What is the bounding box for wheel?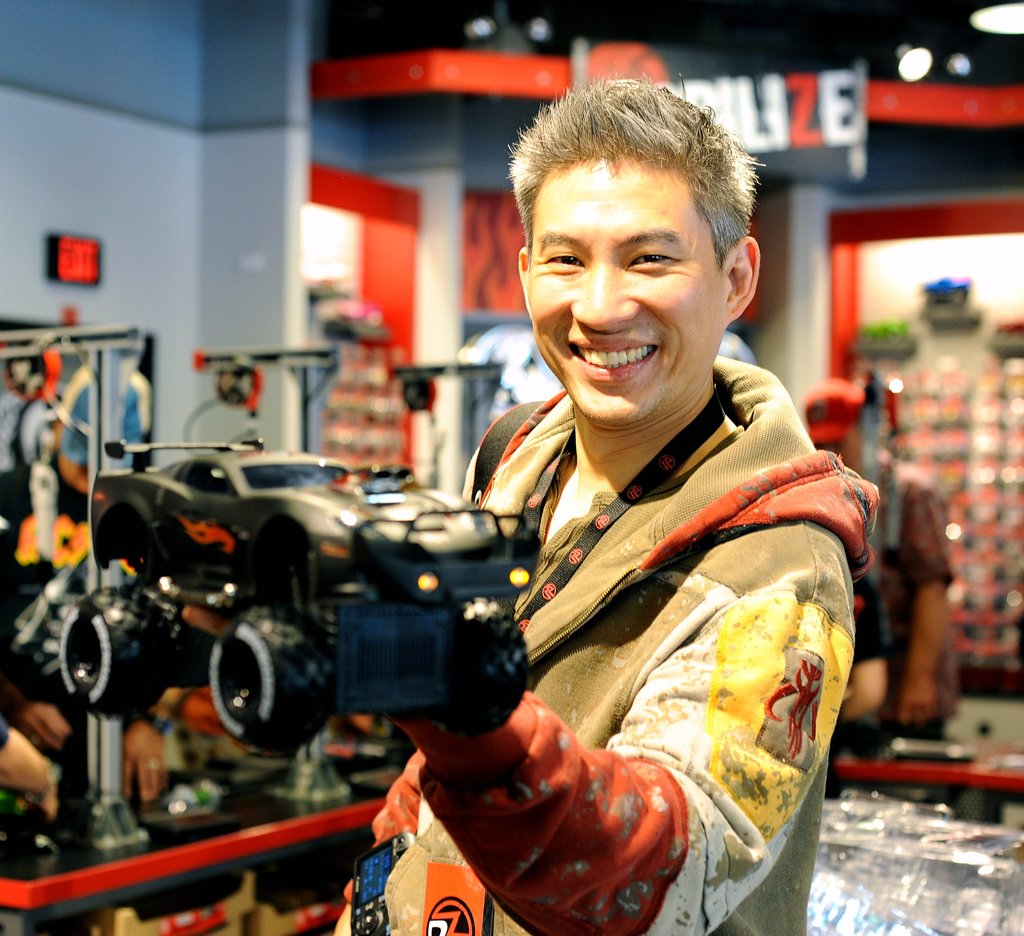
x1=426 y1=599 x2=526 y2=737.
